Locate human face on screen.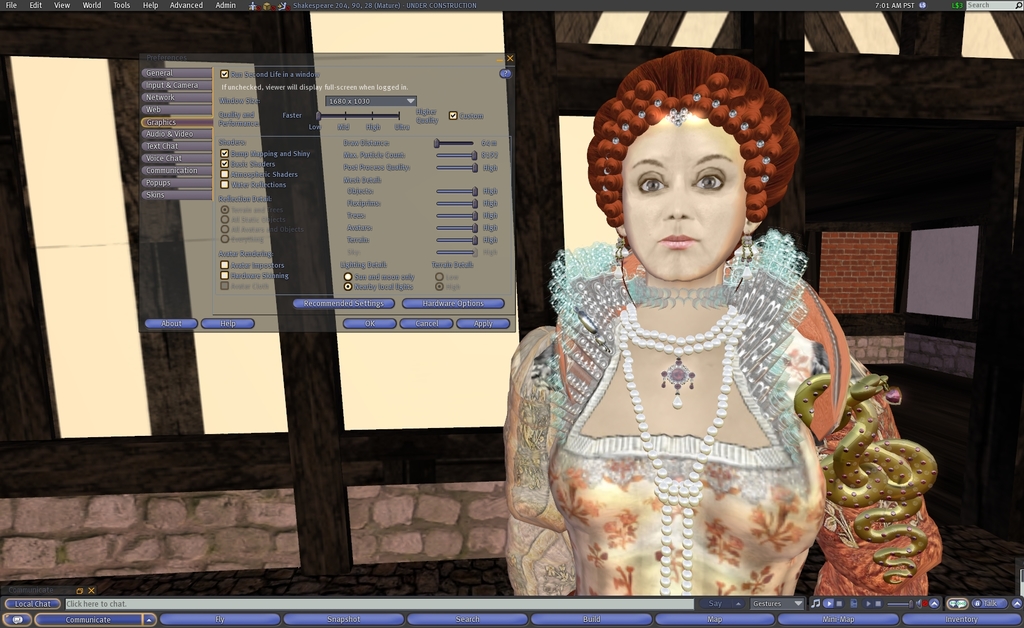
On screen at left=622, top=112, right=747, bottom=280.
